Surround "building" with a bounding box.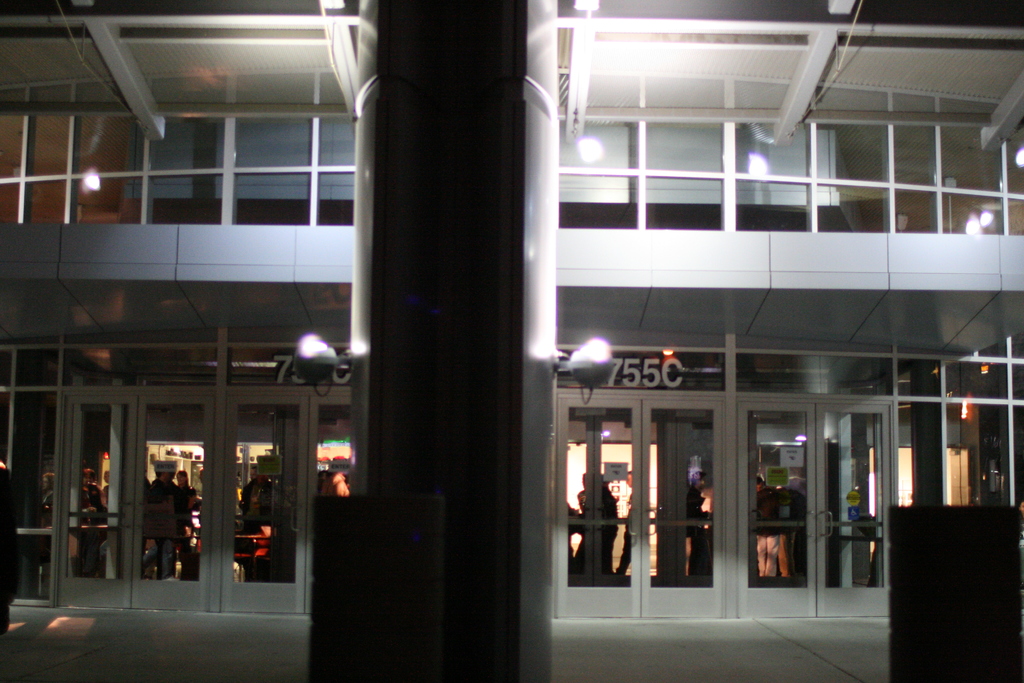
0, 0, 1023, 682.
